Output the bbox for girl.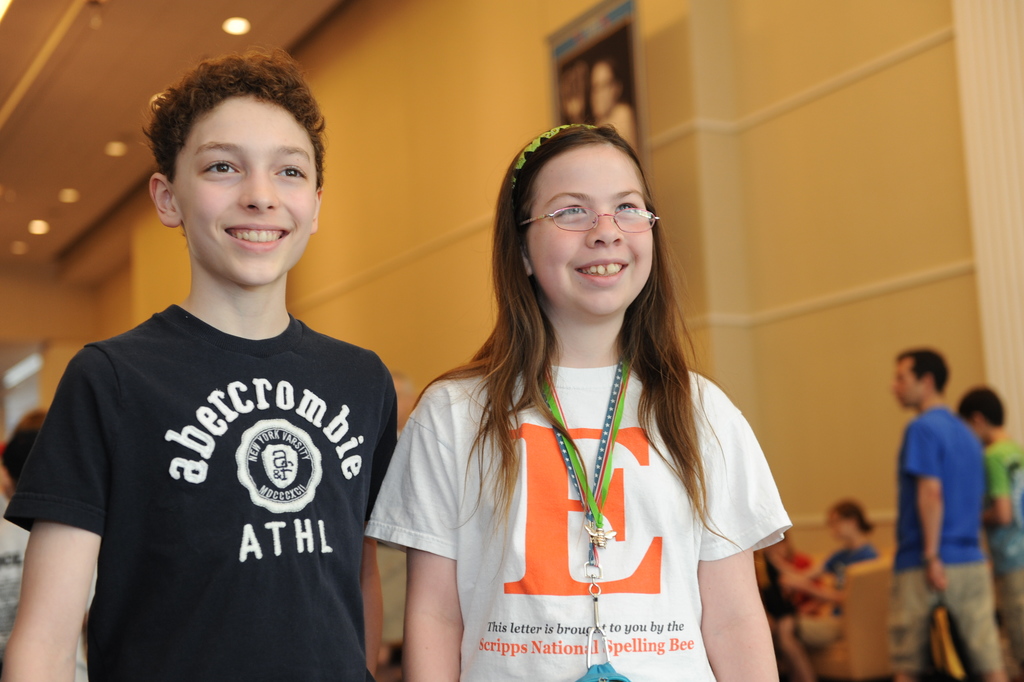
[x1=367, y1=123, x2=790, y2=681].
